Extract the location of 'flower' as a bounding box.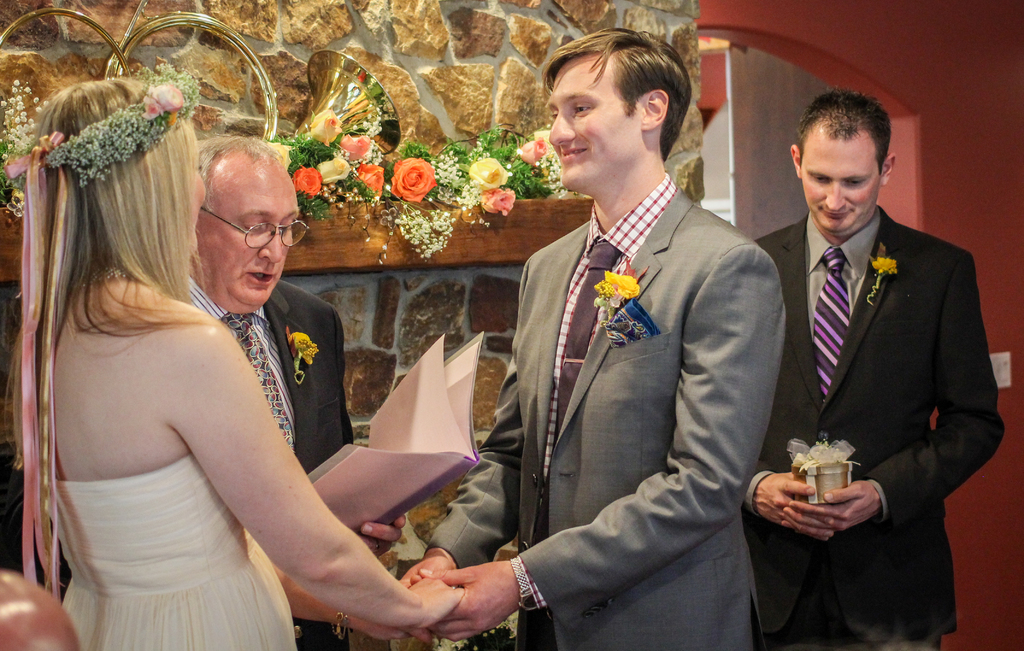
(468, 156, 509, 186).
